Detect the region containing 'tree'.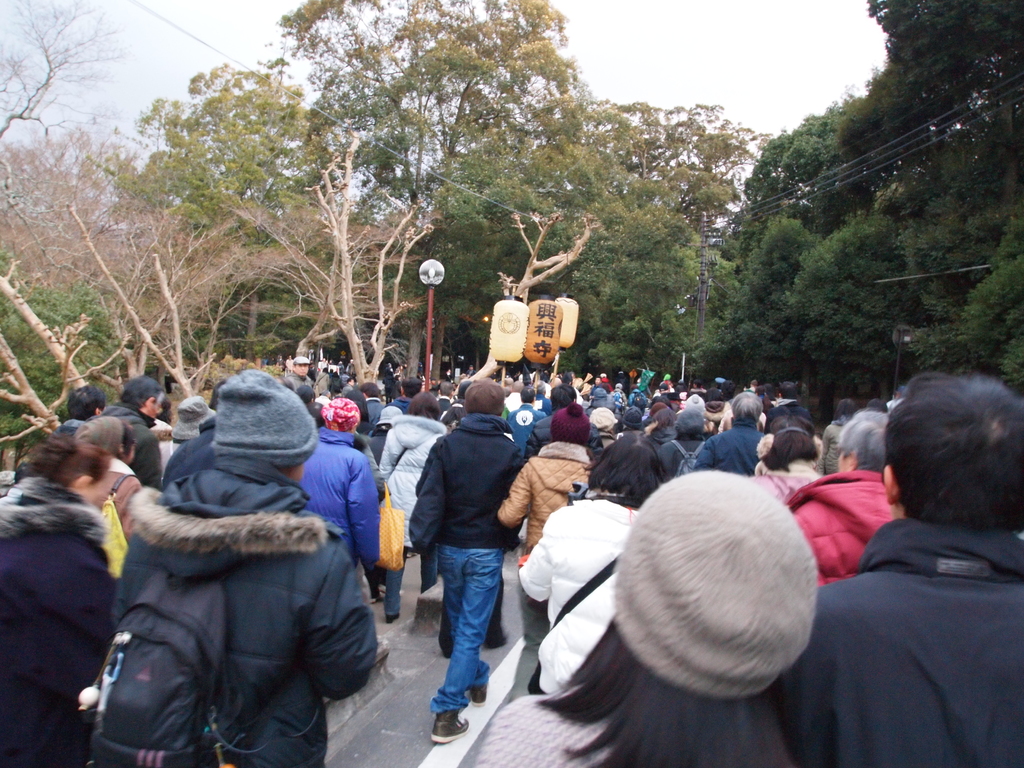
l=372, t=89, r=732, b=344.
